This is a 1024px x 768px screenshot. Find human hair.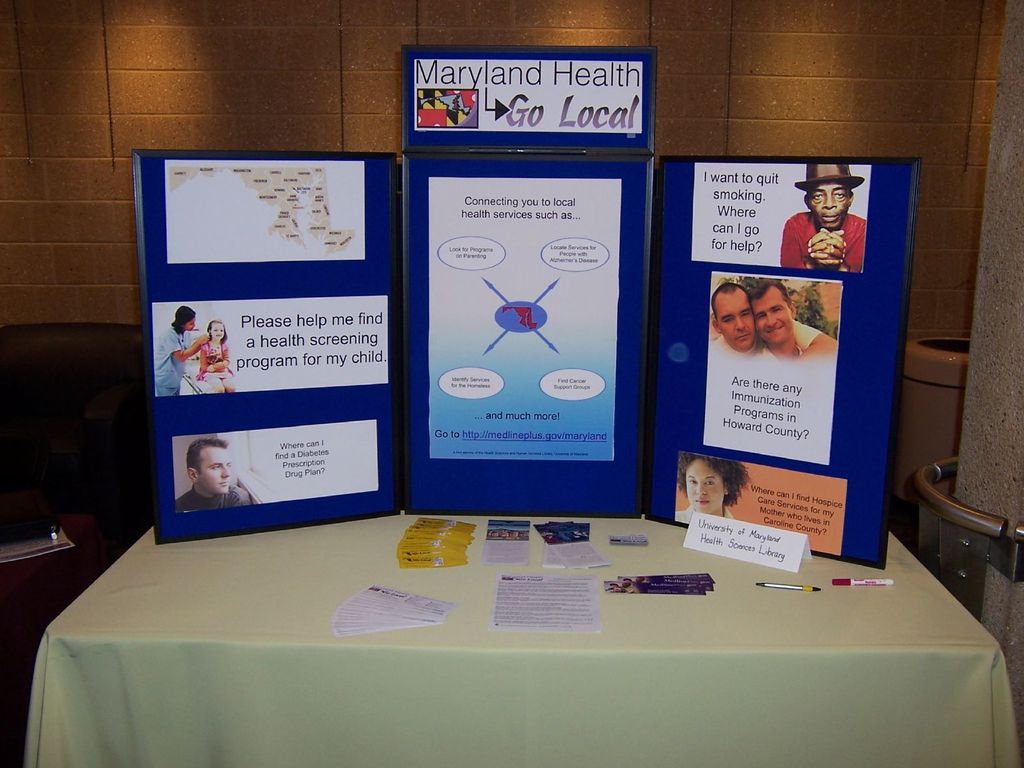
Bounding box: box(206, 320, 228, 344).
